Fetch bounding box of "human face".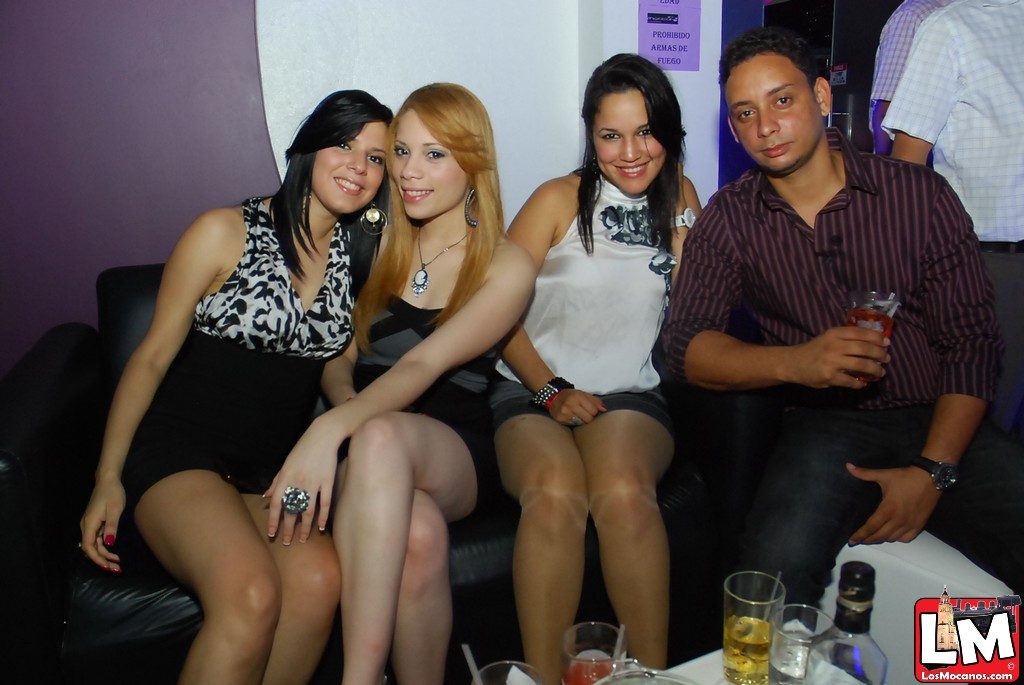
Bbox: pyautogui.locateOnScreen(317, 124, 390, 210).
